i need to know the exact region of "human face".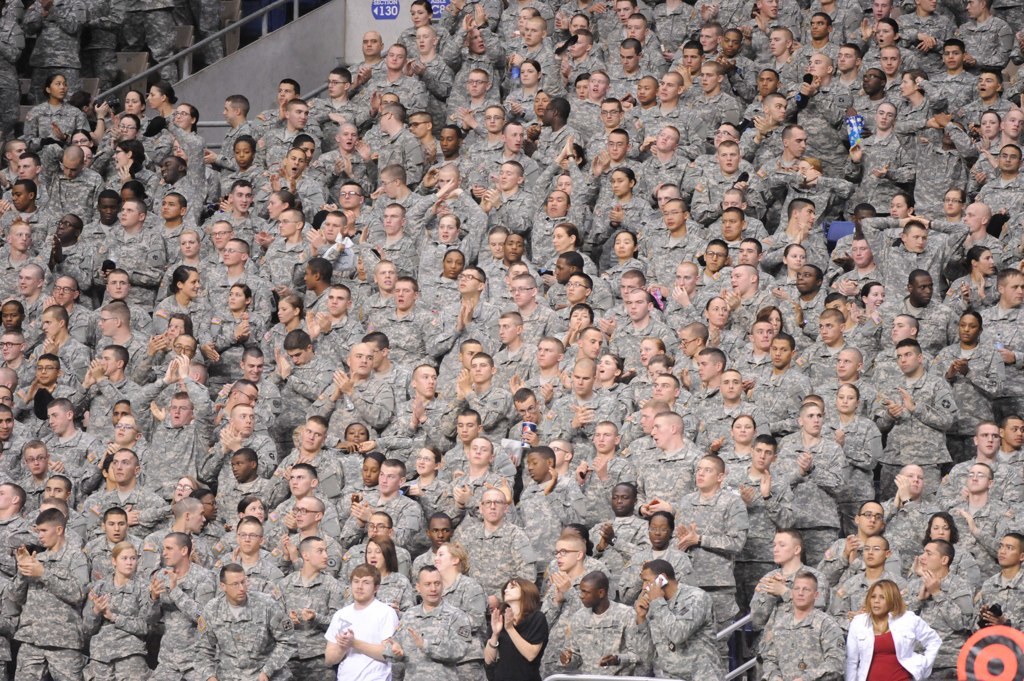
Region: {"x1": 94, "y1": 198, "x2": 118, "y2": 227}.
